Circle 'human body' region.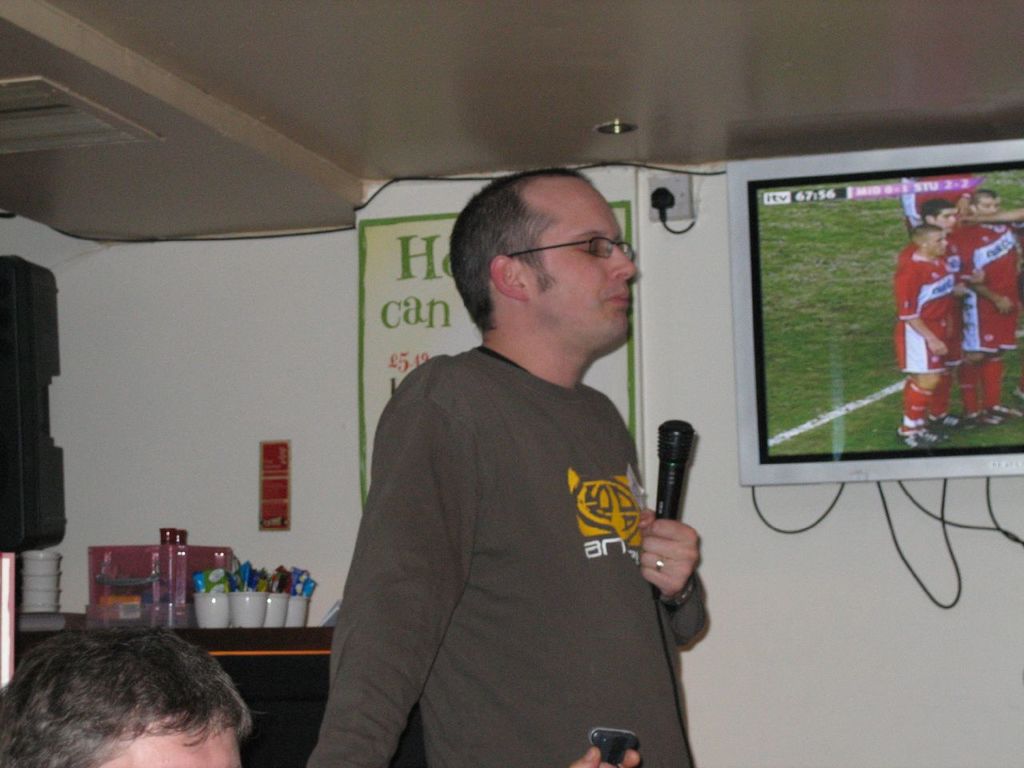
Region: bbox(0, 623, 246, 767).
